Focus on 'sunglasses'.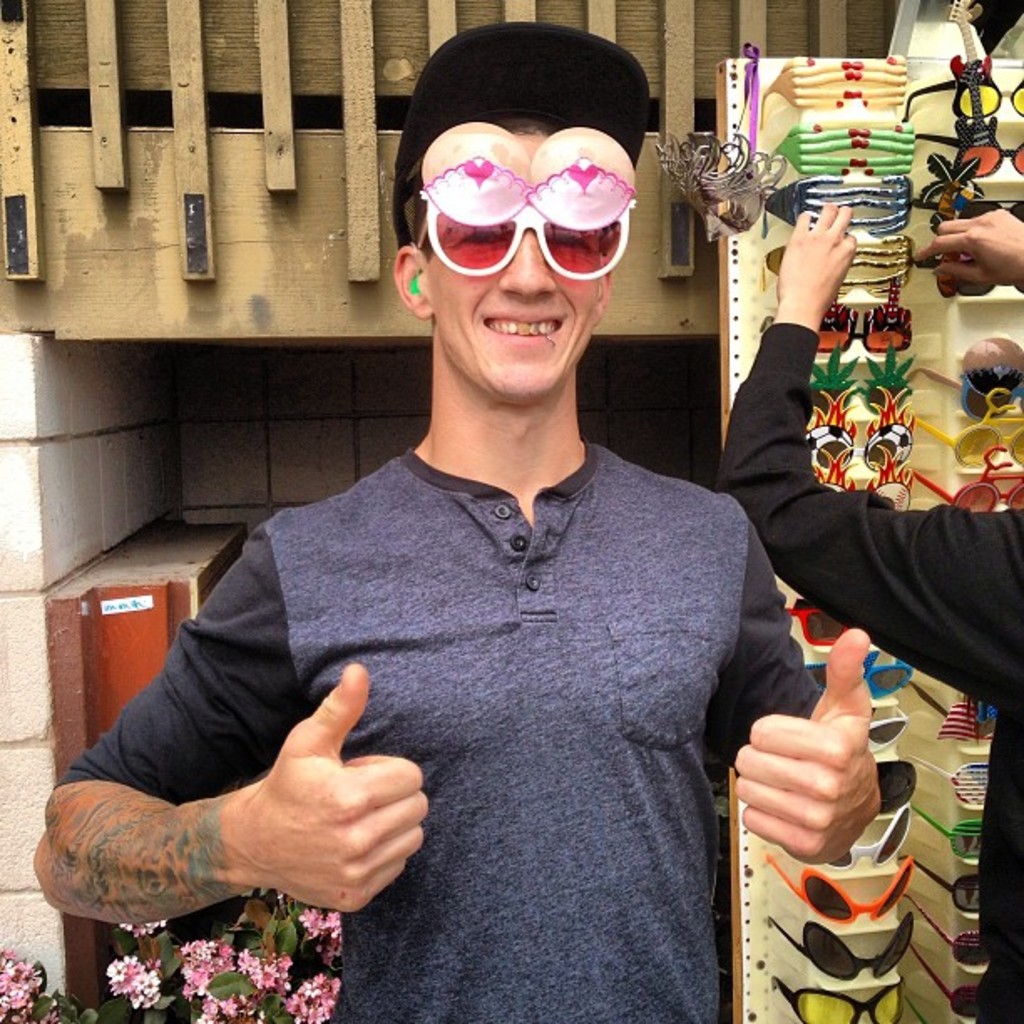
Focused at 912,753,991,812.
